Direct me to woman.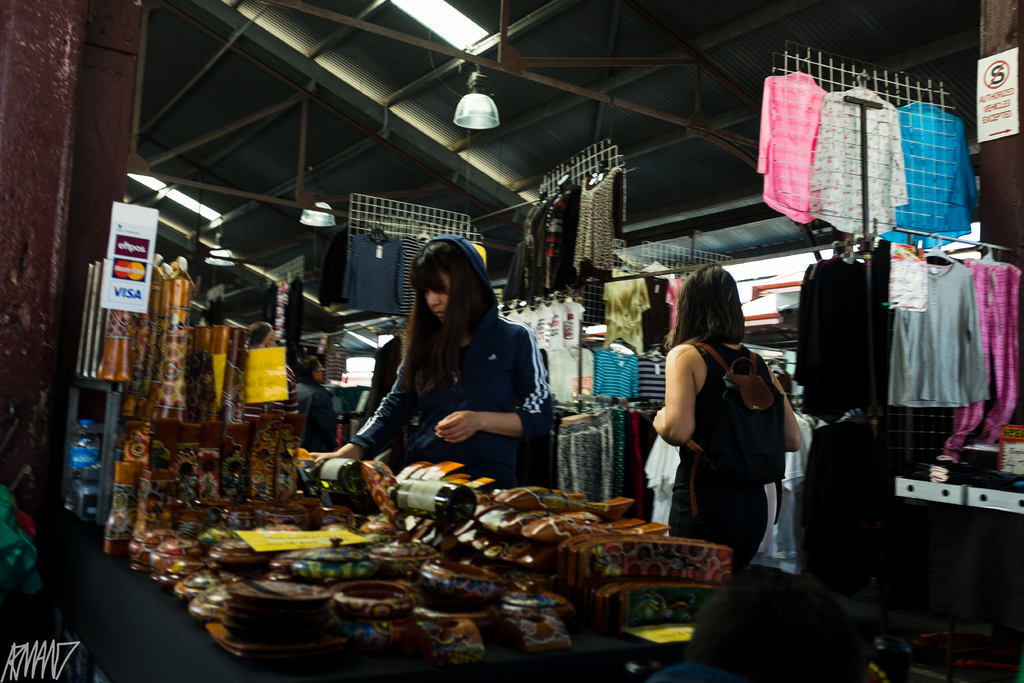
Direction: [left=656, top=256, right=800, bottom=593].
